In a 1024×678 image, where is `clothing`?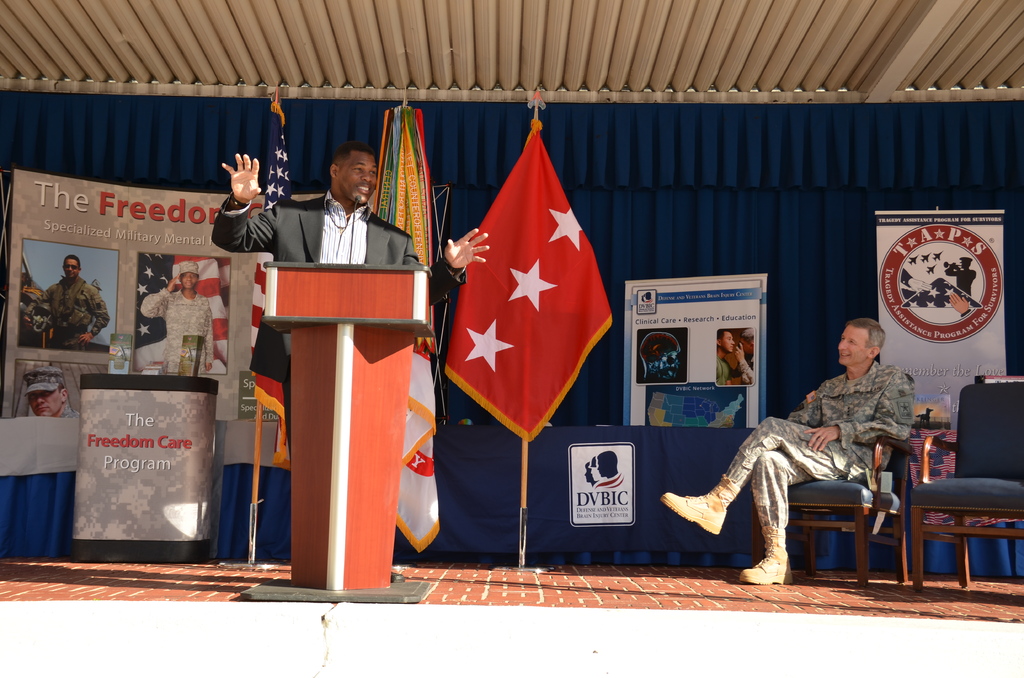
detection(897, 270, 913, 285).
